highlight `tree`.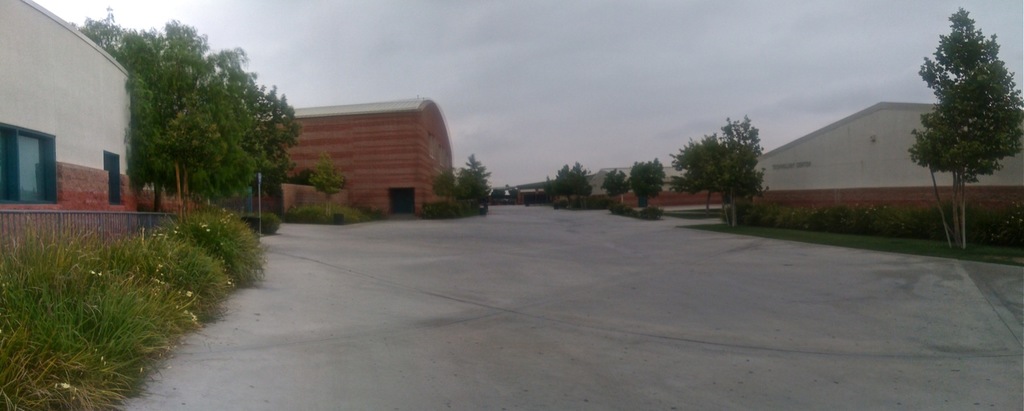
Highlighted region: BBox(895, 3, 1023, 244).
